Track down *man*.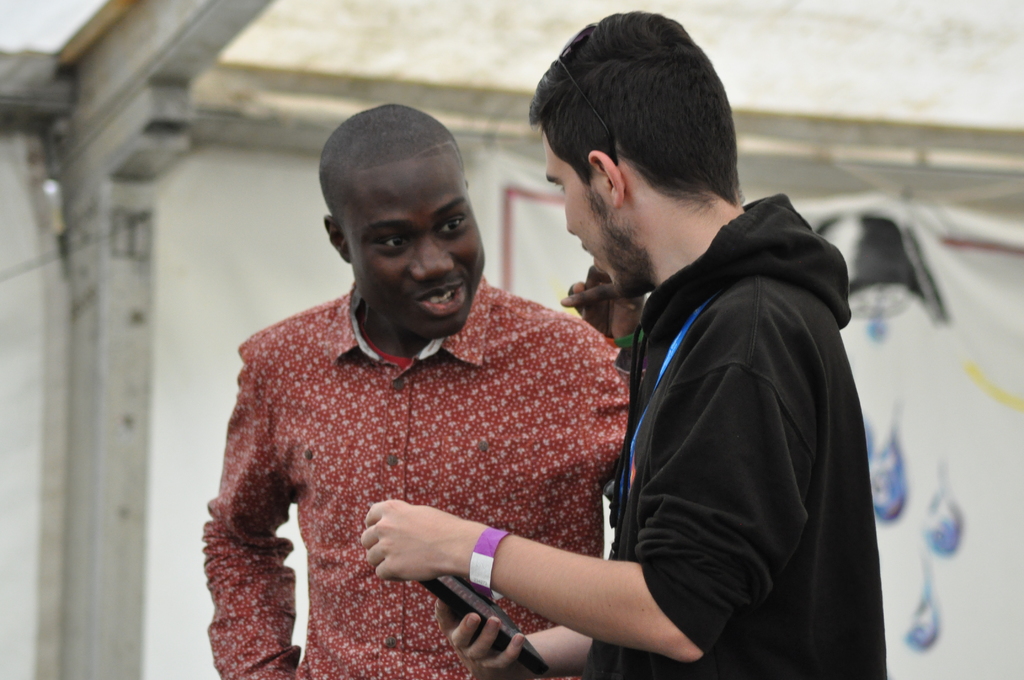
Tracked to (358, 10, 902, 679).
